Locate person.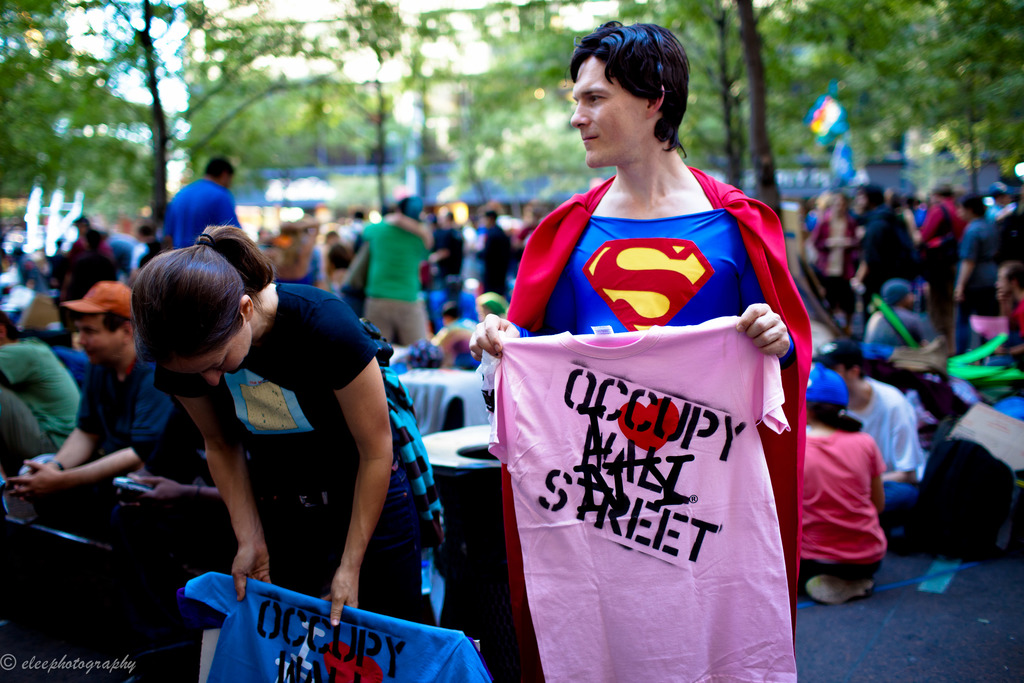
Bounding box: bbox=[795, 363, 900, 602].
